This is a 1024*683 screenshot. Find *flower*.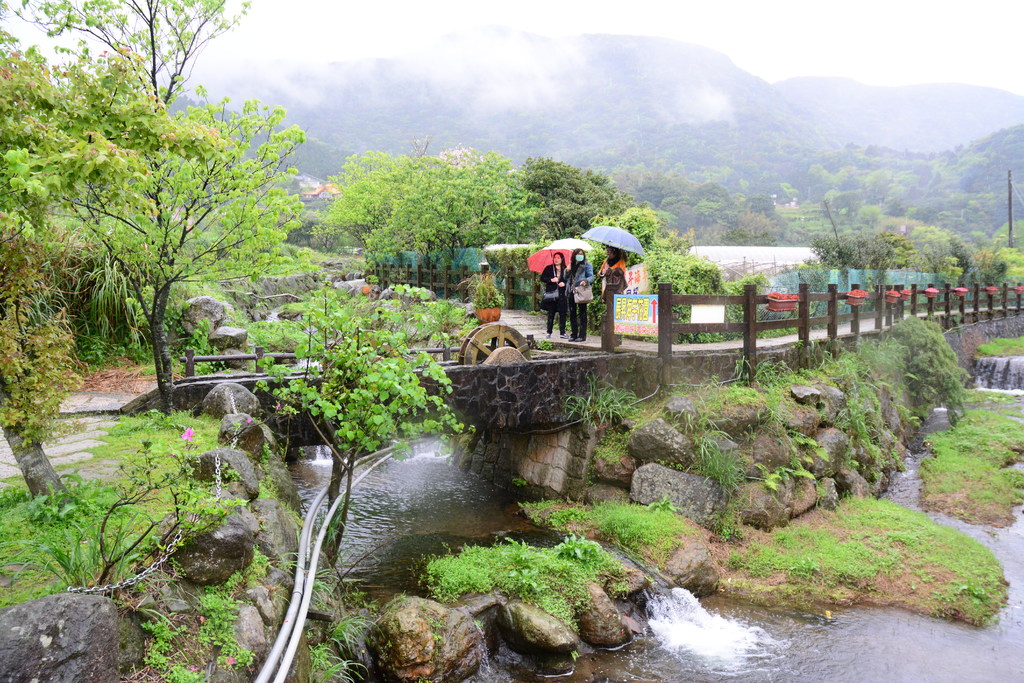
Bounding box: <bbox>274, 402, 281, 412</bbox>.
